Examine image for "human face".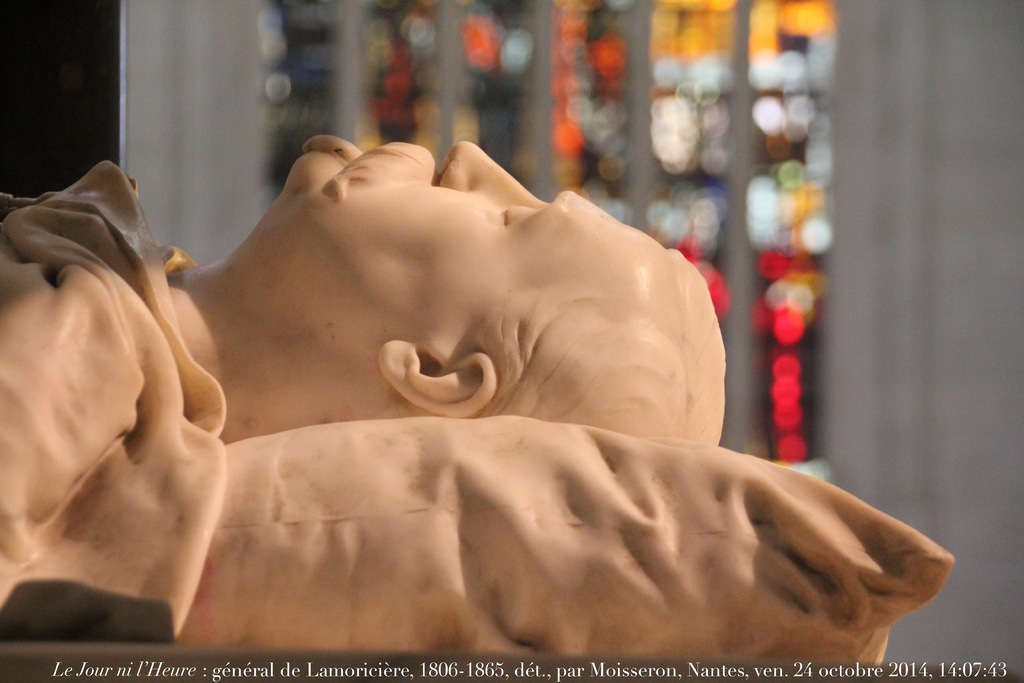
Examination result: left=283, top=131, right=669, bottom=356.
